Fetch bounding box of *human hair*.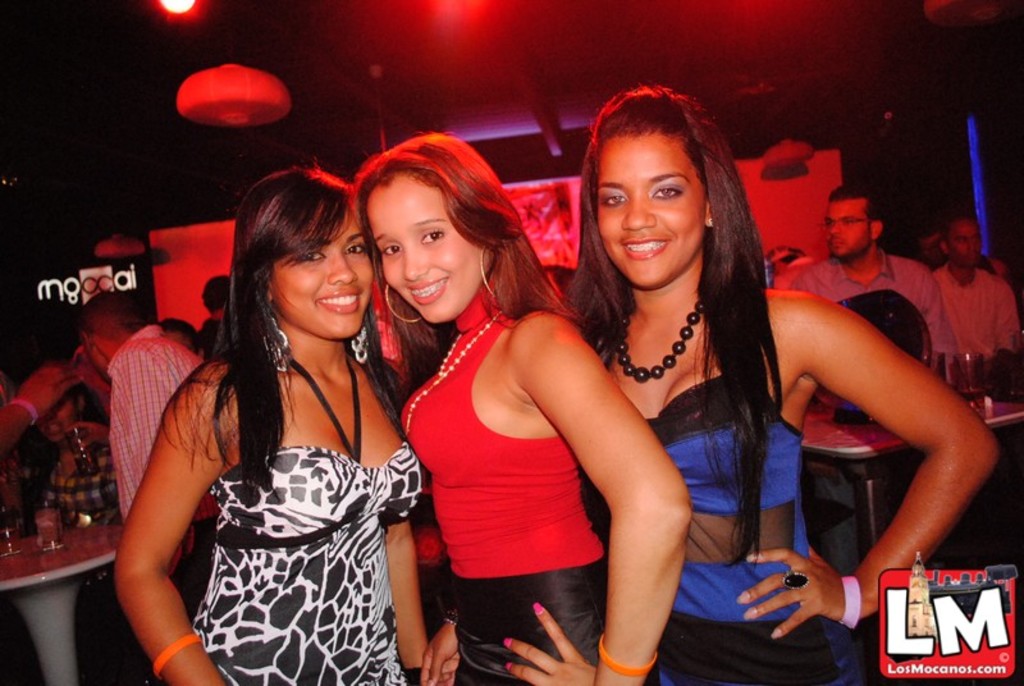
Bbox: {"x1": 914, "y1": 216, "x2": 945, "y2": 242}.
